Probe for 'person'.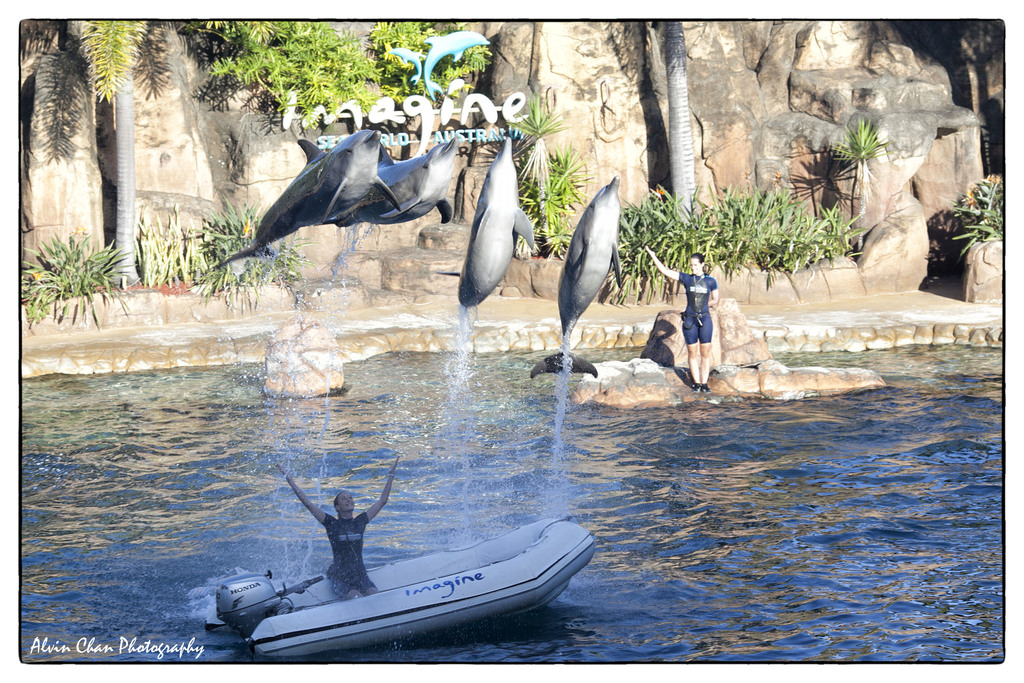
Probe result: [271, 457, 399, 600].
